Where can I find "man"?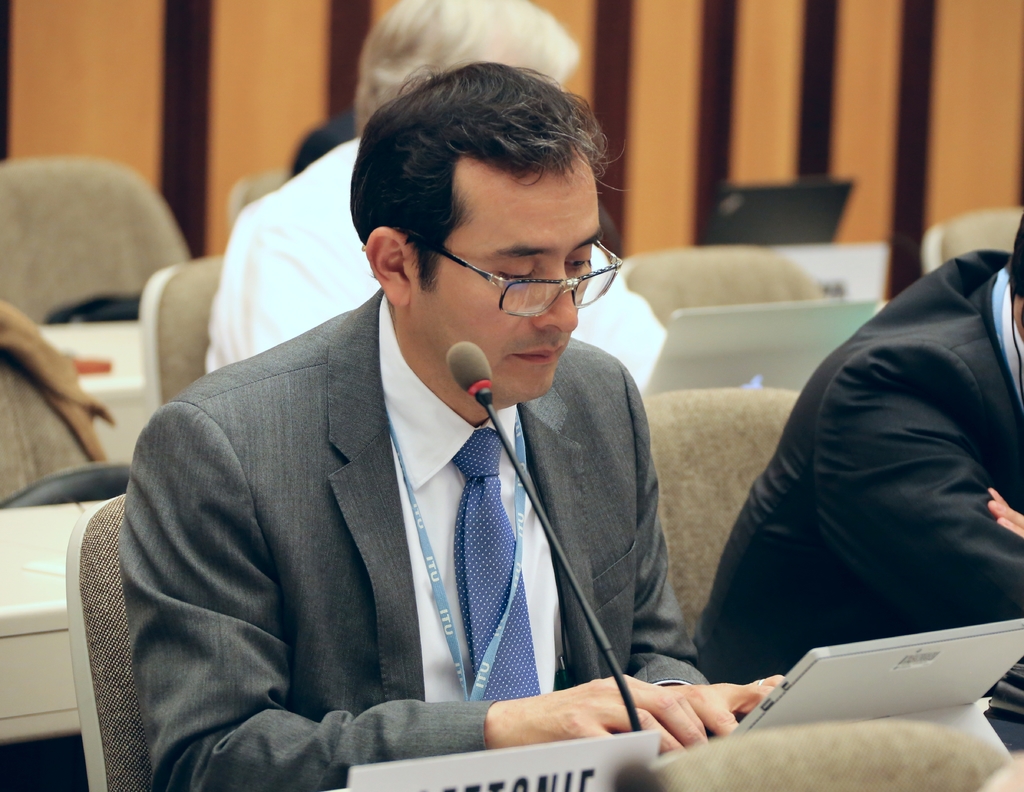
You can find it at bbox=(88, 63, 753, 789).
